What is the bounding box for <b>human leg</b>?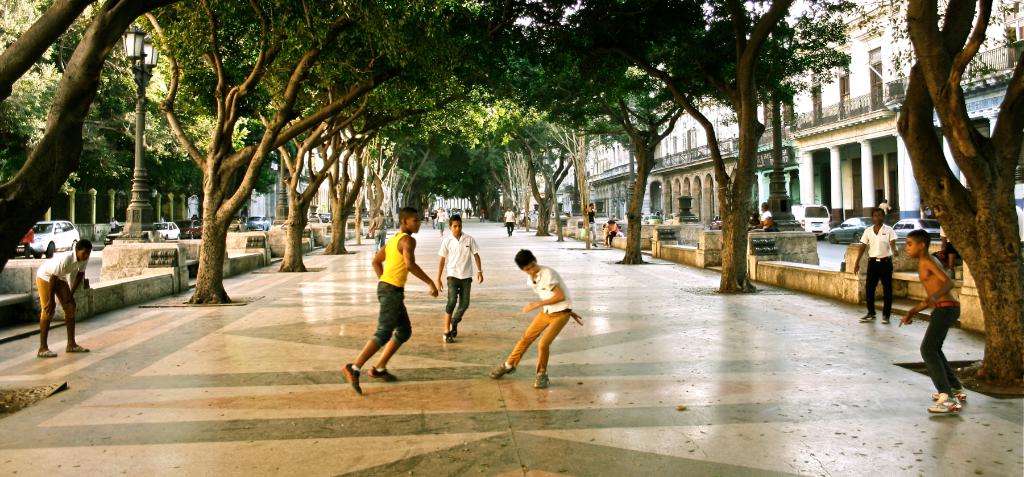
x1=445, y1=278, x2=471, y2=345.
